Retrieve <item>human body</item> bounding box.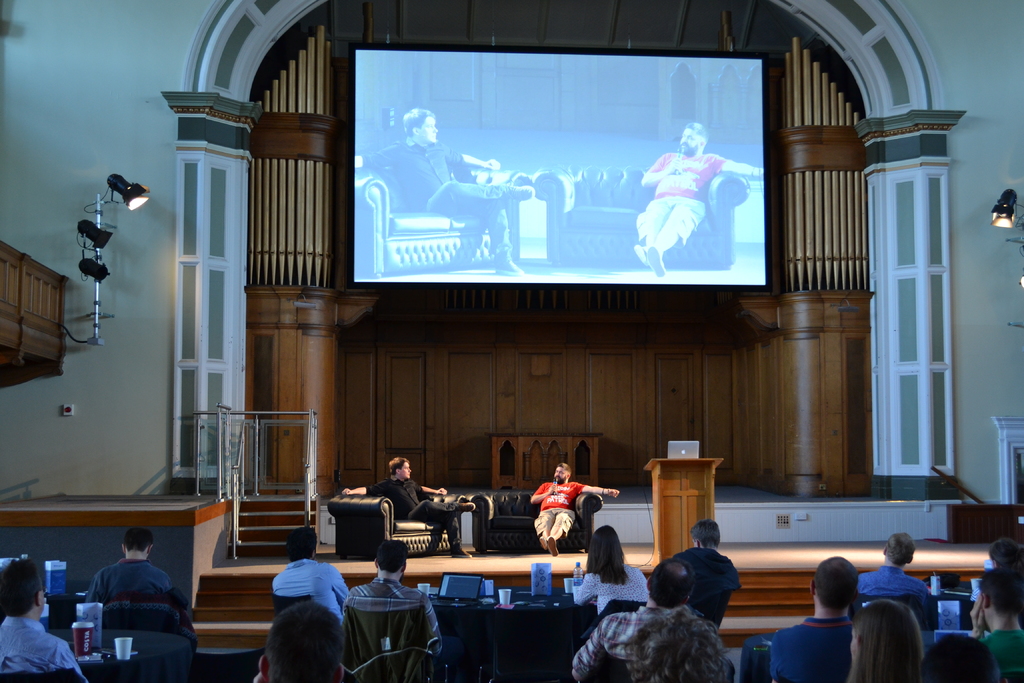
Bounding box: [861,575,937,627].
